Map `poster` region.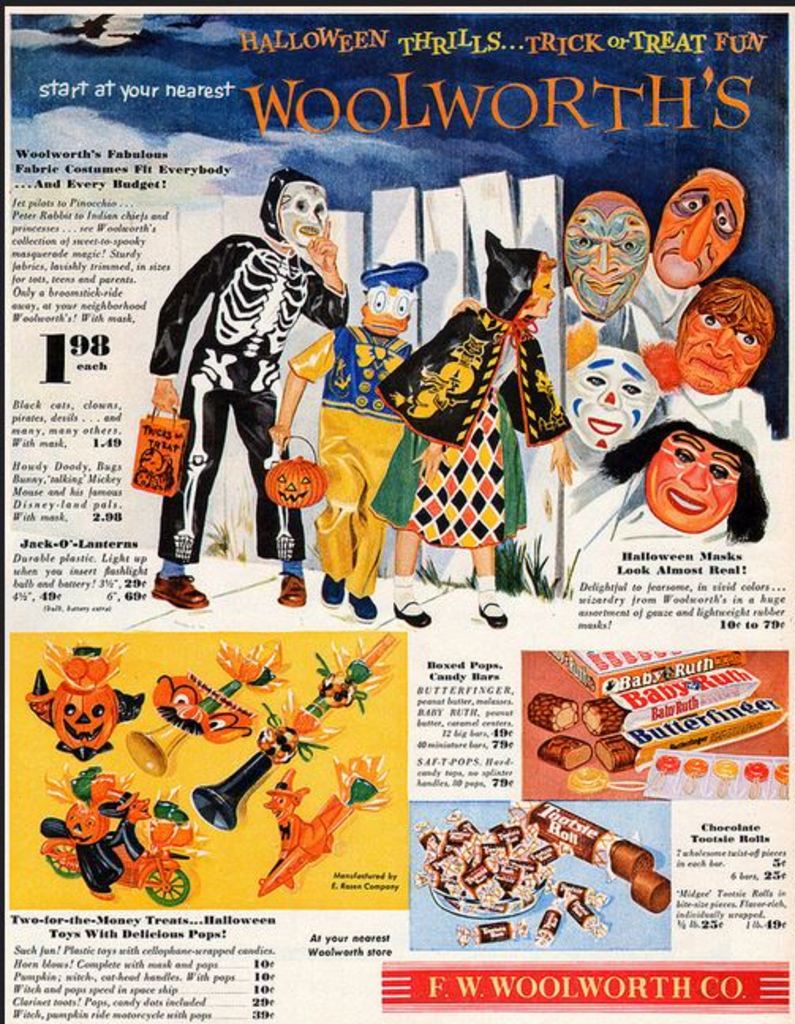
Mapped to locate(0, 0, 793, 1022).
